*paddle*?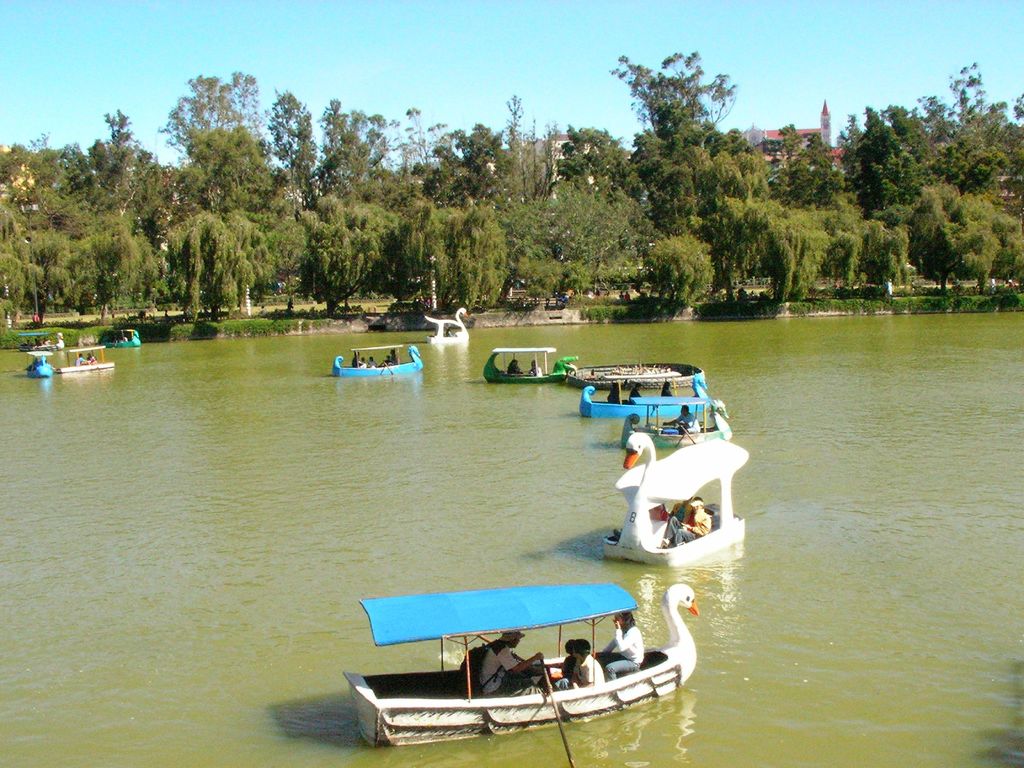
(left=682, top=424, right=695, bottom=444)
